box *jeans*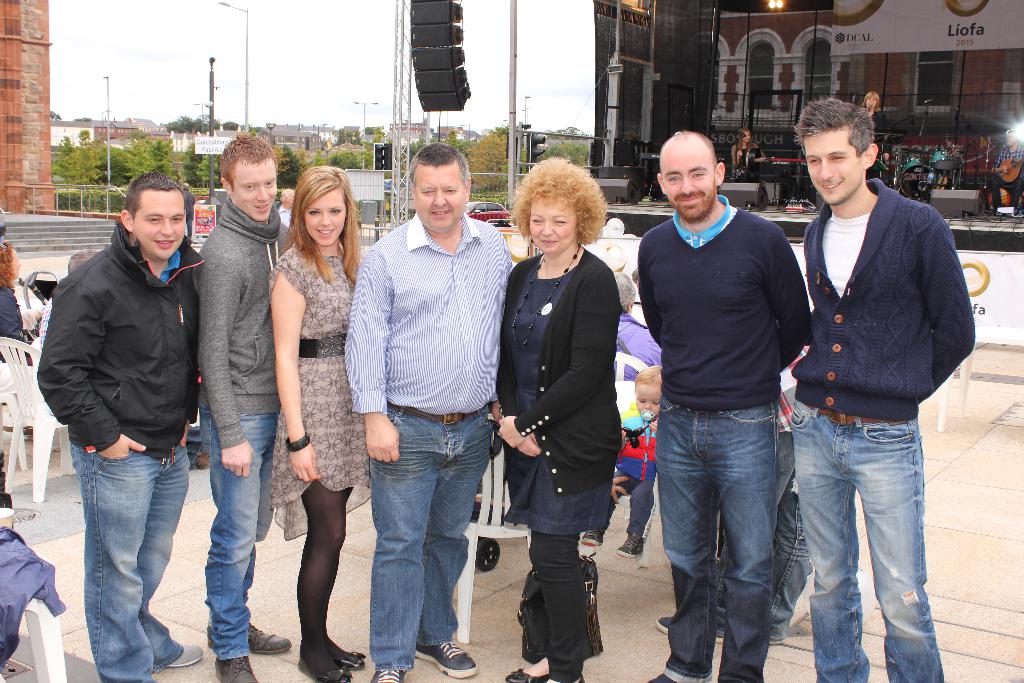
[353, 414, 484, 679]
